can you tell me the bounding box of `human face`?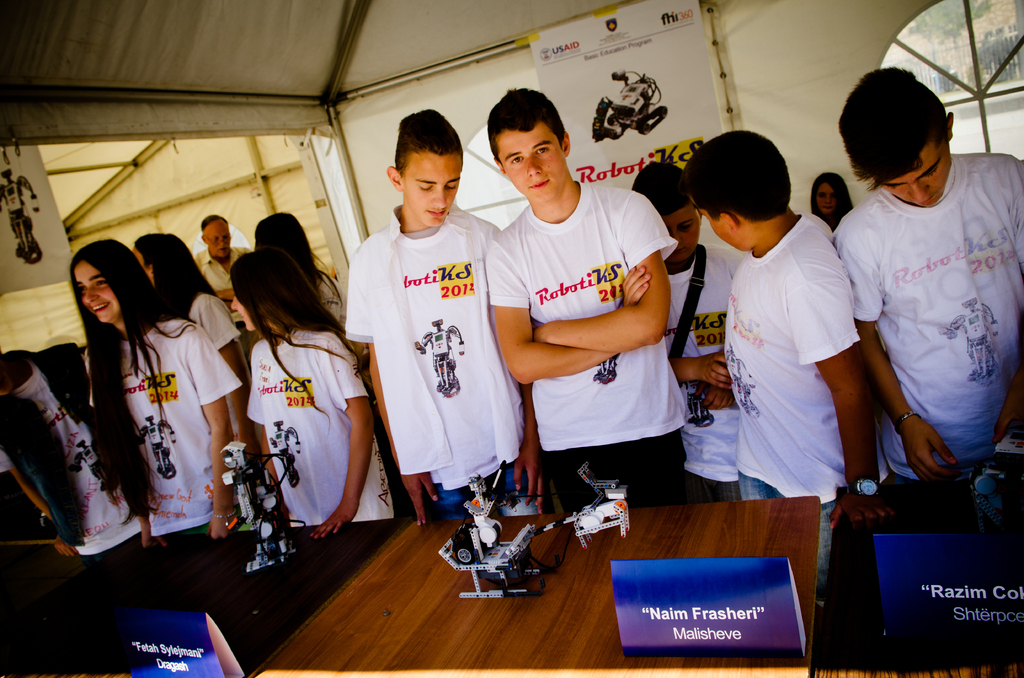
{"x1": 230, "y1": 299, "x2": 259, "y2": 332}.
